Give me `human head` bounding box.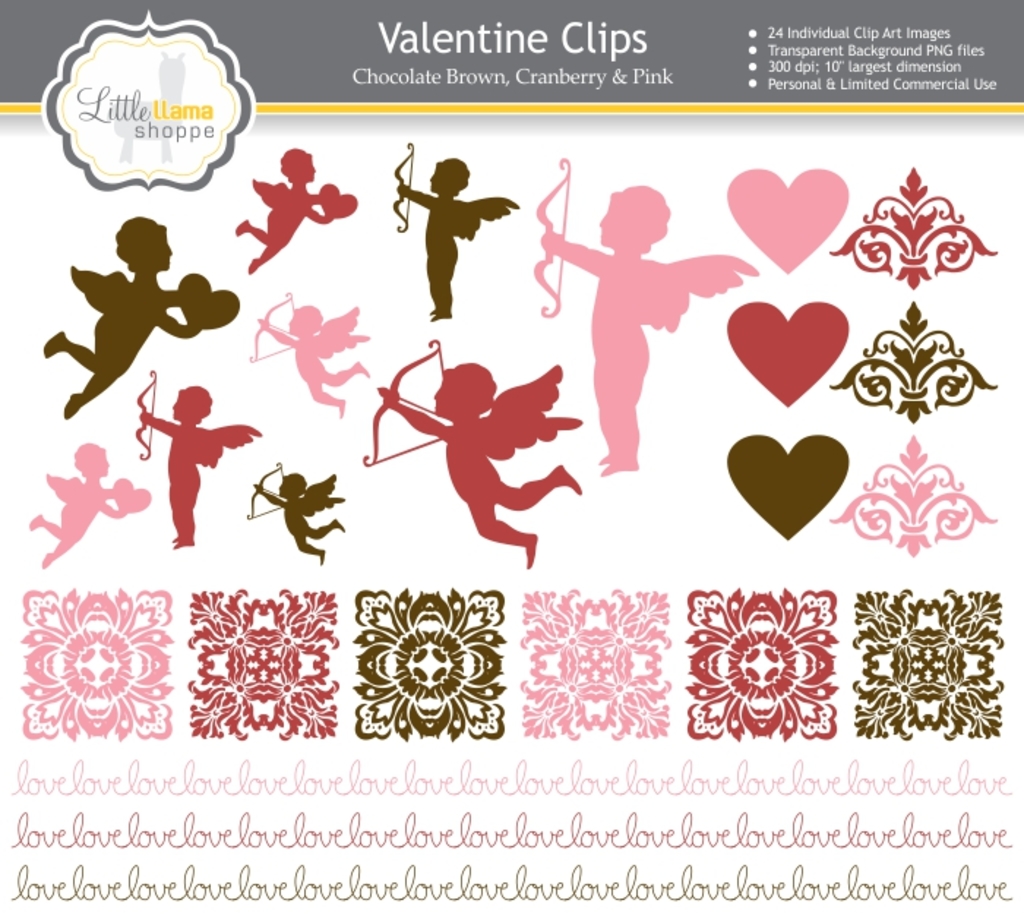
box=[75, 439, 107, 476].
